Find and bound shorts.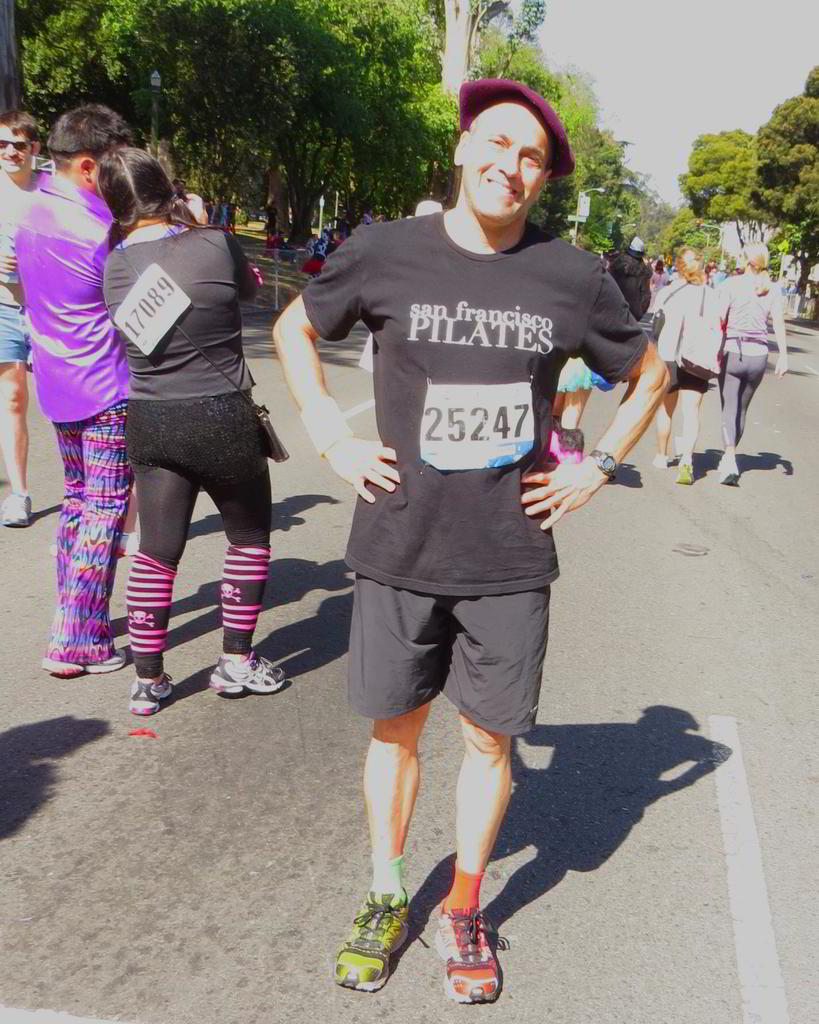
Bound: Rect(352, 582, 584, 716).
